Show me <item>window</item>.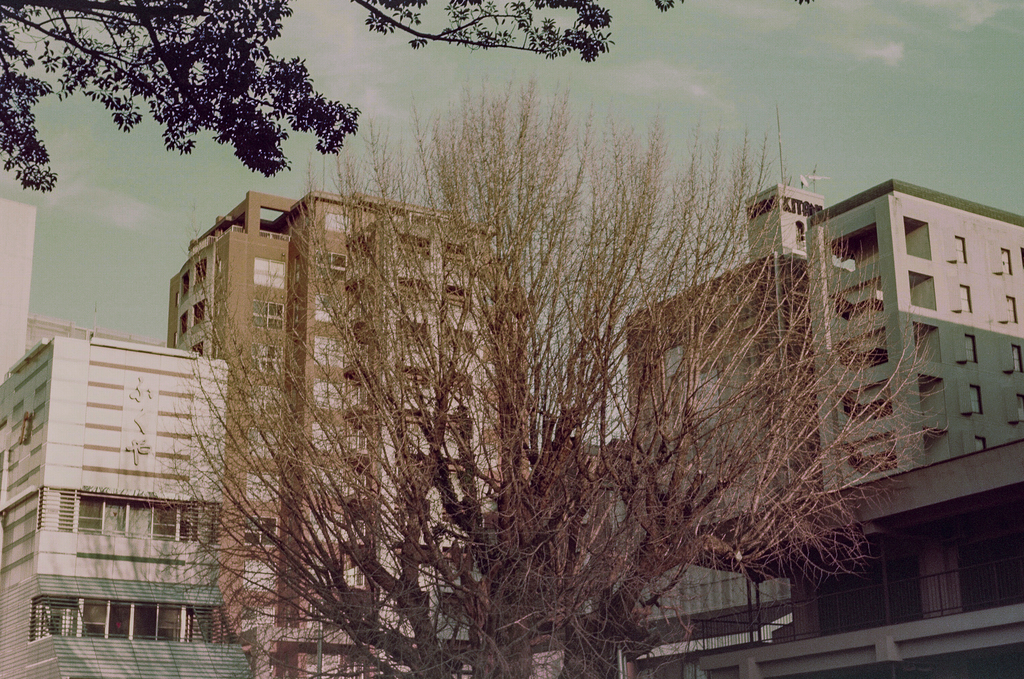
<item>window</item> is here: [1002, 247, 1012, 275].
